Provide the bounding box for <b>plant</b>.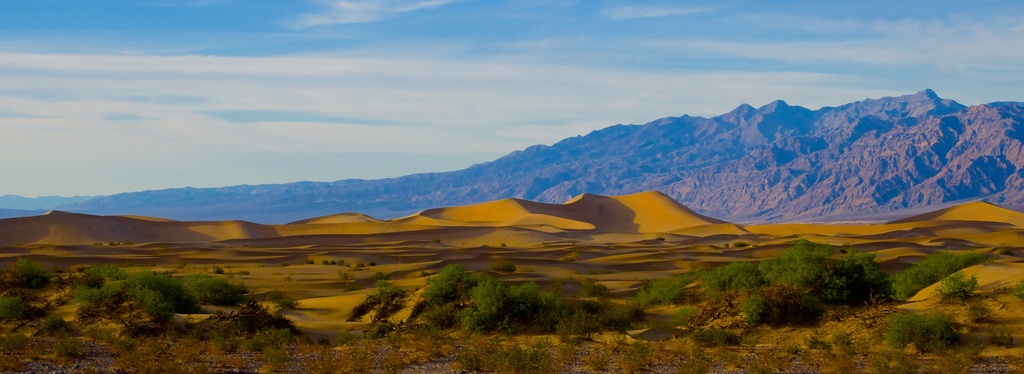
region(326, 261, 333, 265).
